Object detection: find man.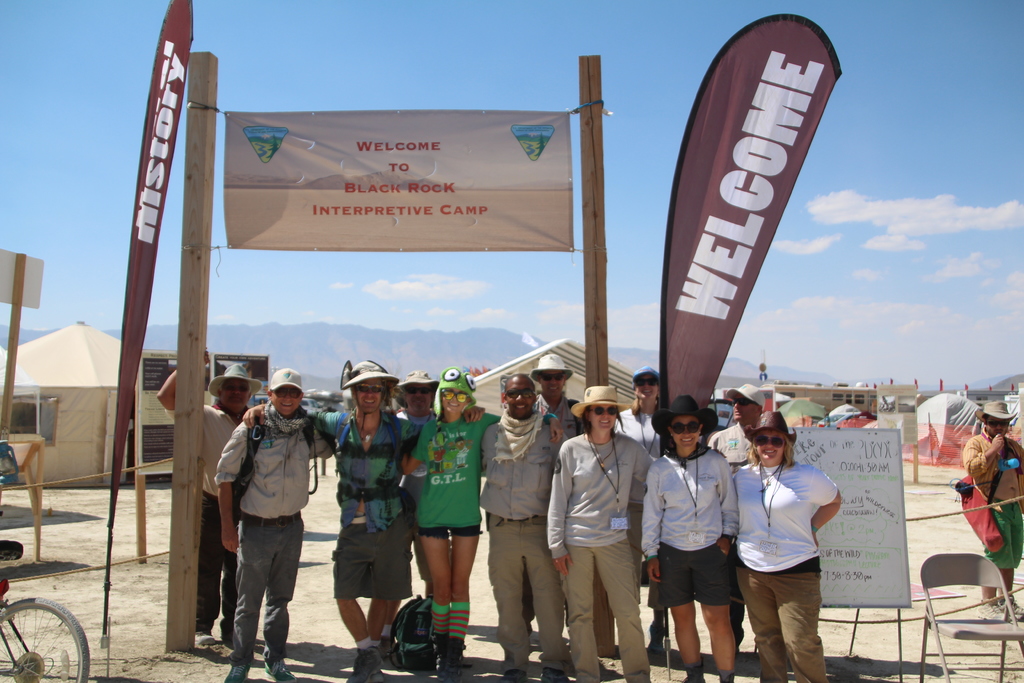
963, 399, 1023, 623.
